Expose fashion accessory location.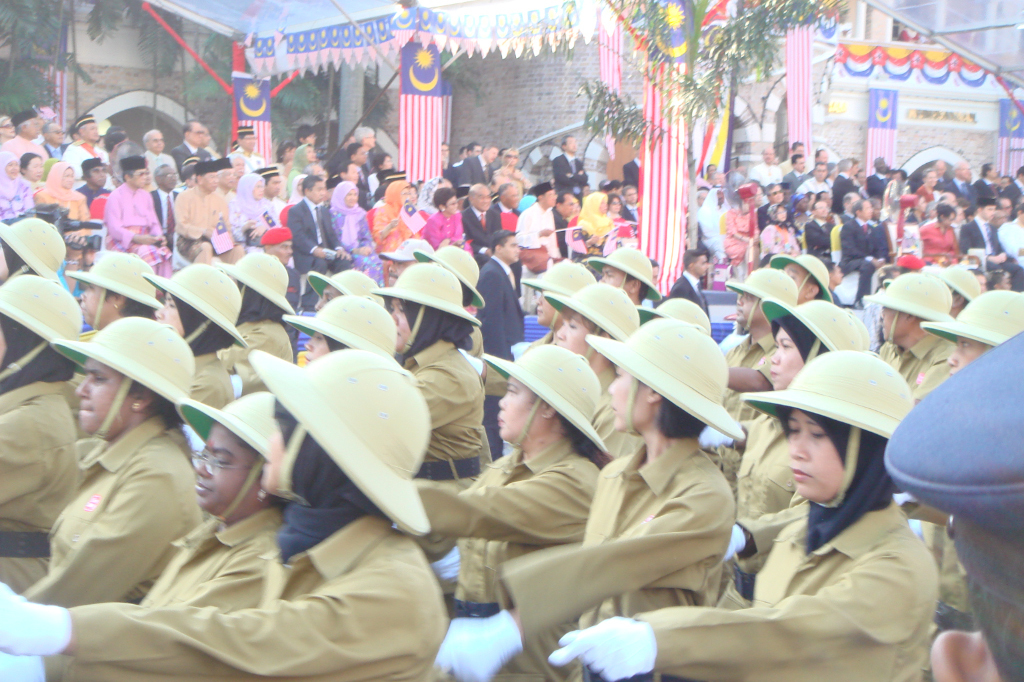
Exposed at 761,301,876,368.
